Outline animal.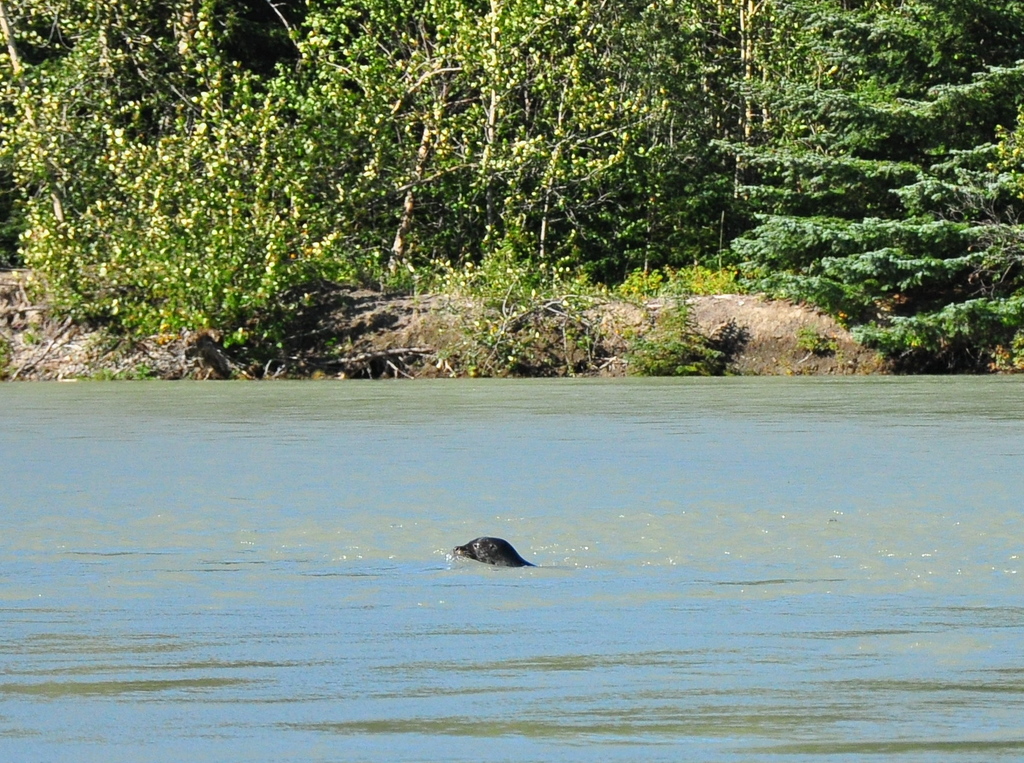
Outline: x1=451, y1=536, x2=534, y2=575.
